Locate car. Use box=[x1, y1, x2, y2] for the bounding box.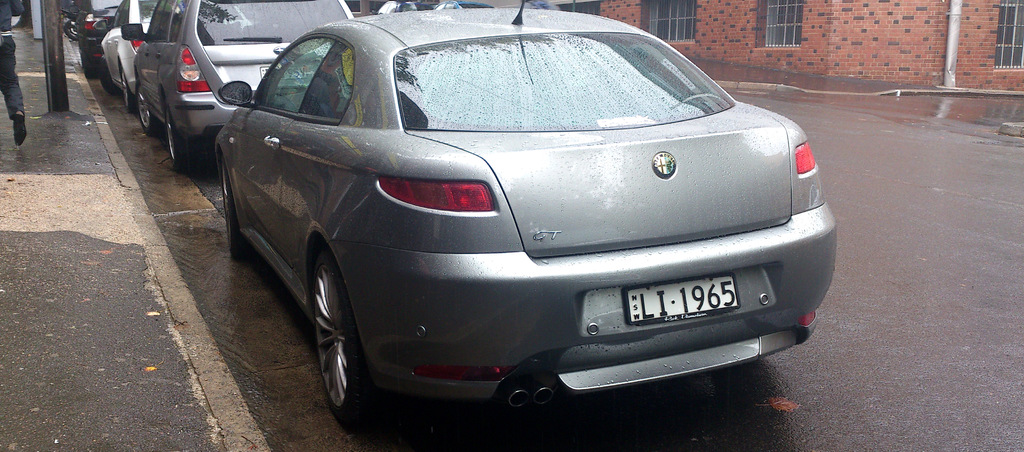
box=[377, 0, 433, 16].
